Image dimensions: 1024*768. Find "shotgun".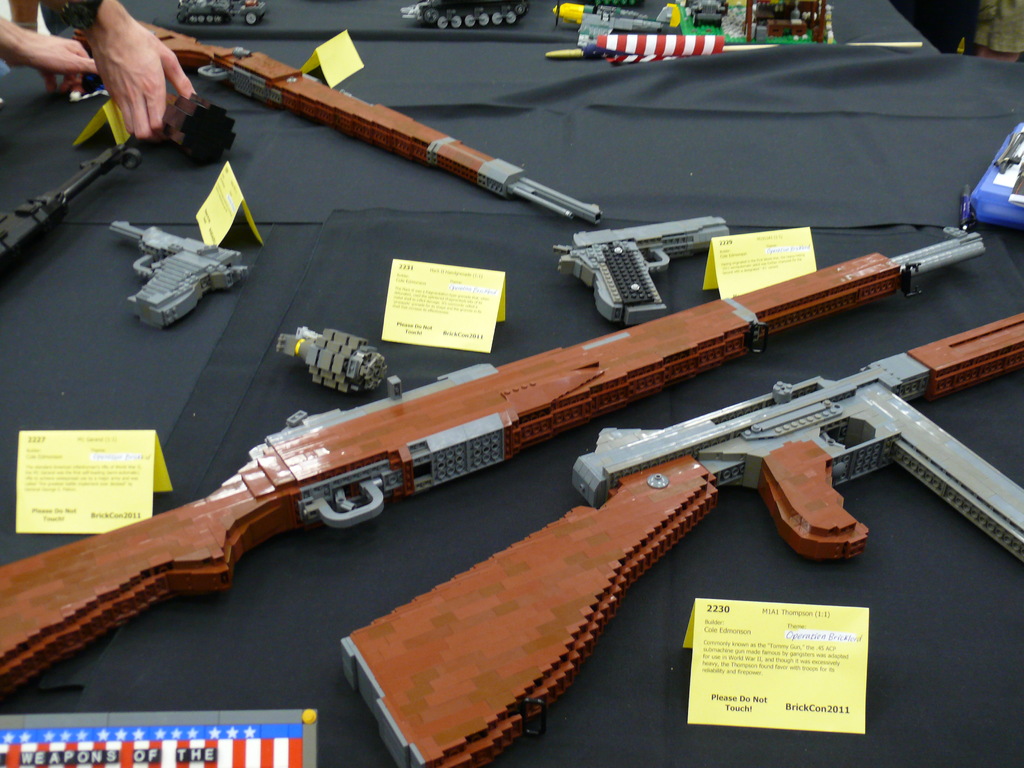
[left=67, top=19, right=603, bottom=225].
